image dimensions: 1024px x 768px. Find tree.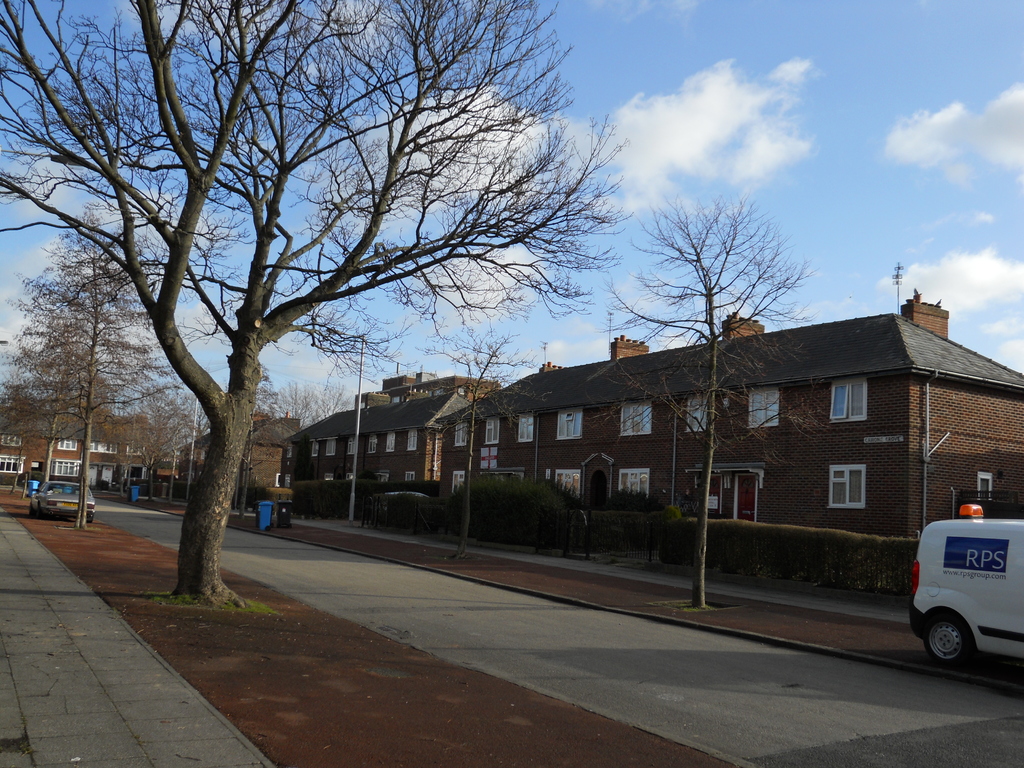
30 58 502 568.
